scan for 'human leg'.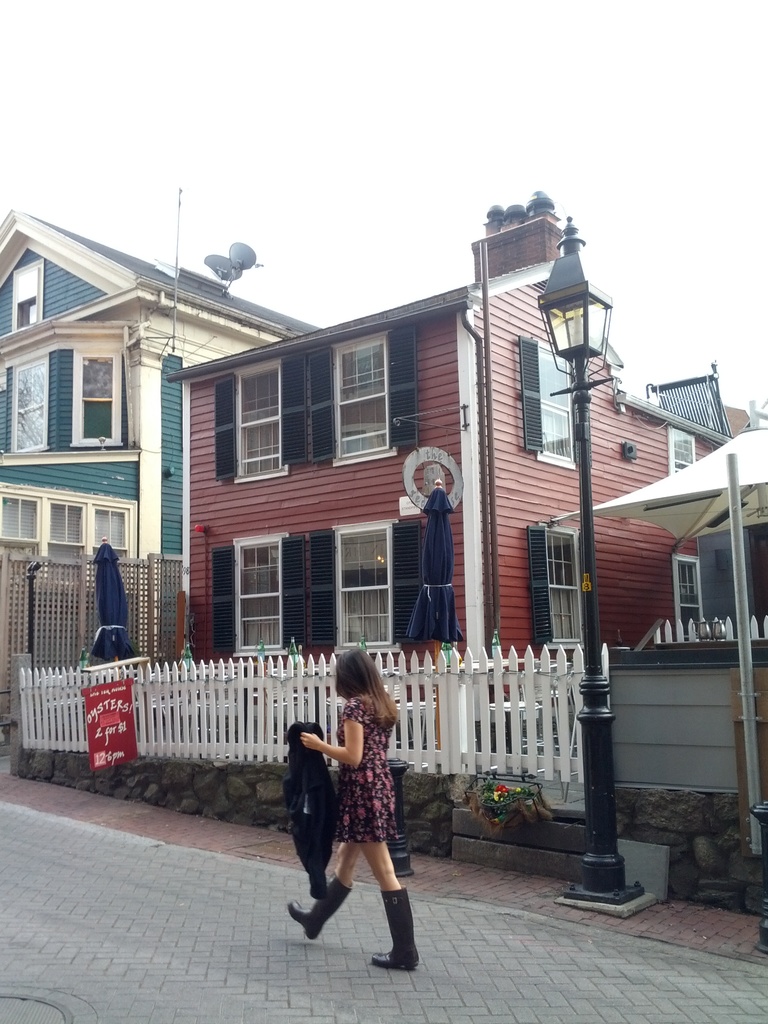
Scan result: 284:843:361:941.
